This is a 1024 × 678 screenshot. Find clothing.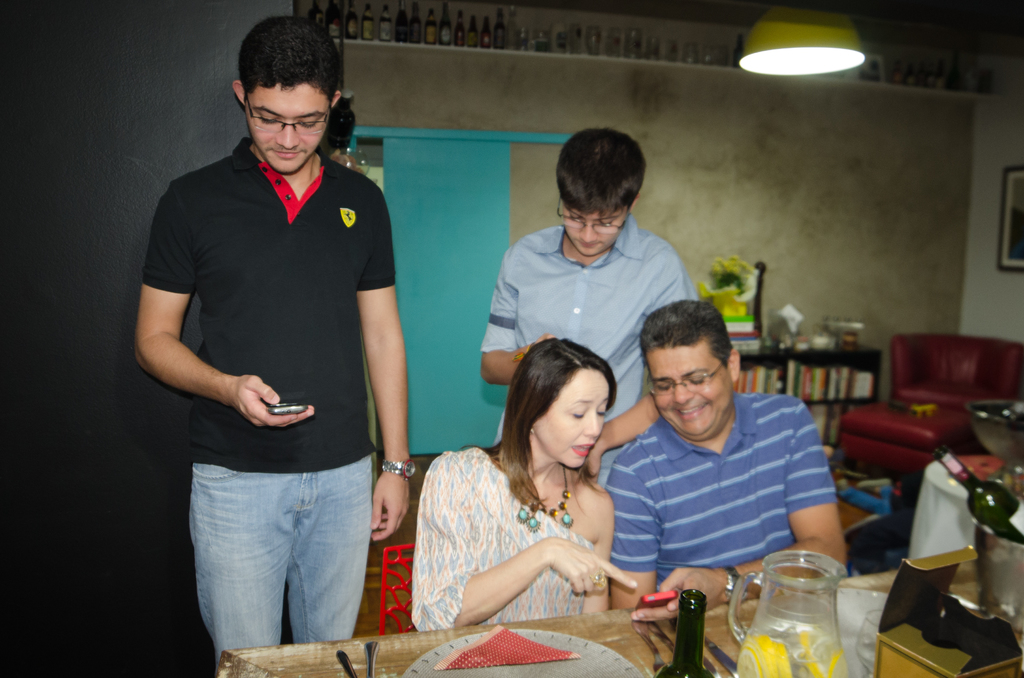
Bounding box: box(603, 395, 834, 604).
